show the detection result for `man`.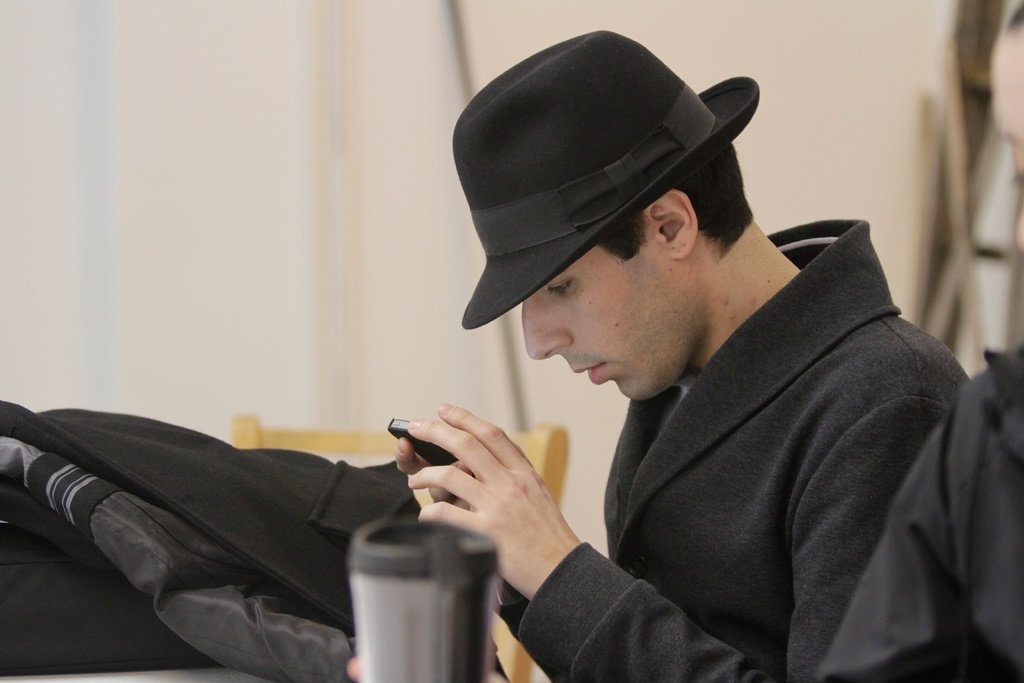
l=407, t=0, r=991, b=679.
